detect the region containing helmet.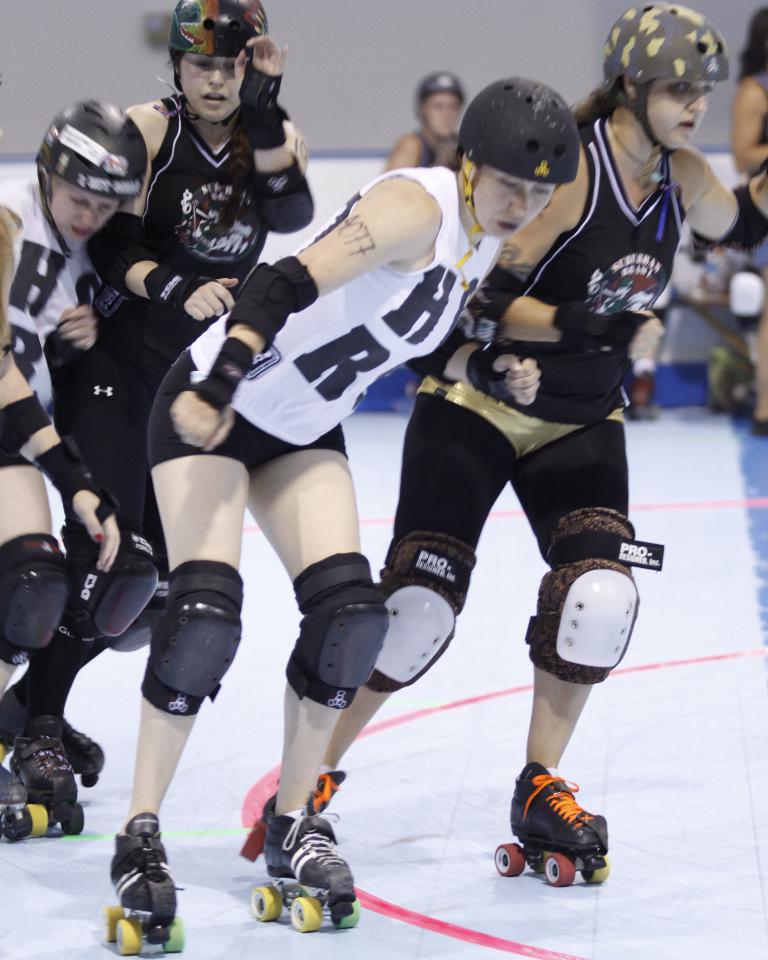
(418,65,466,144).
